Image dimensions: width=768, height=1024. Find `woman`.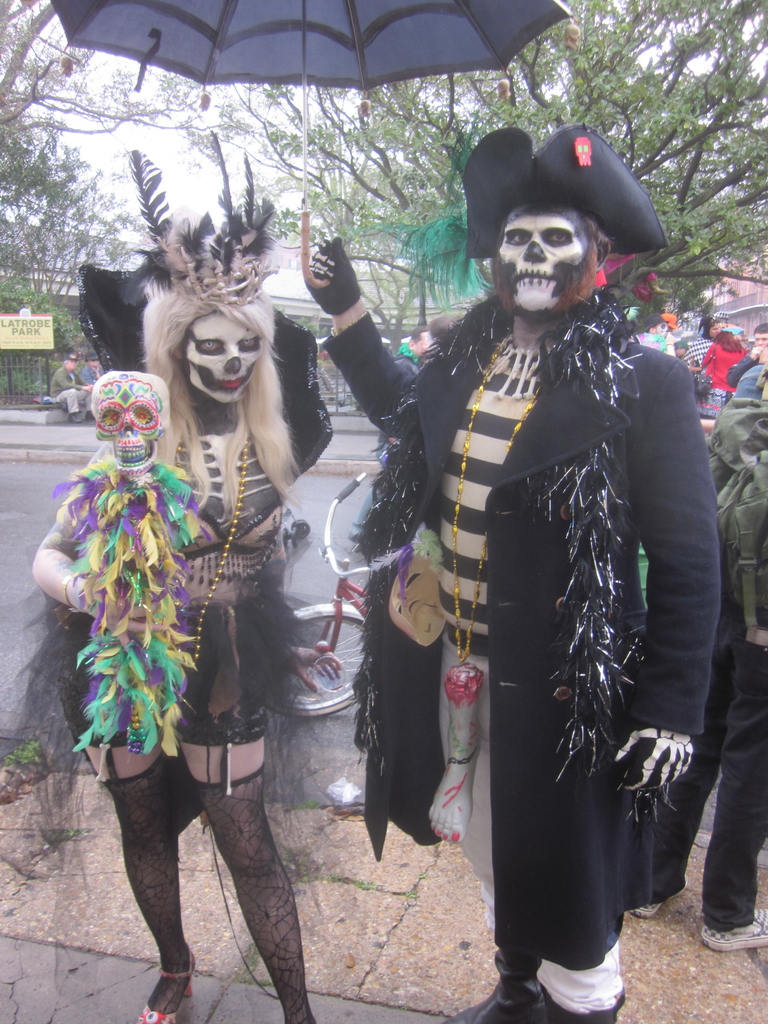
<box>6,127,360,1023</box>.
